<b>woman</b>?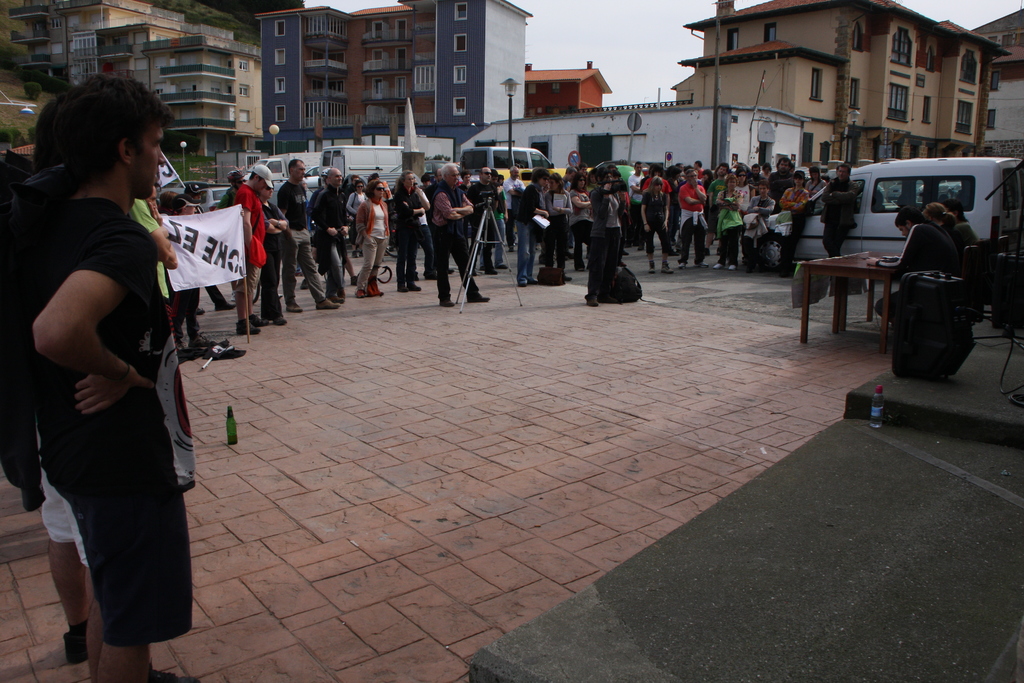
(left=393, top=171, right=424, bottom=290)
